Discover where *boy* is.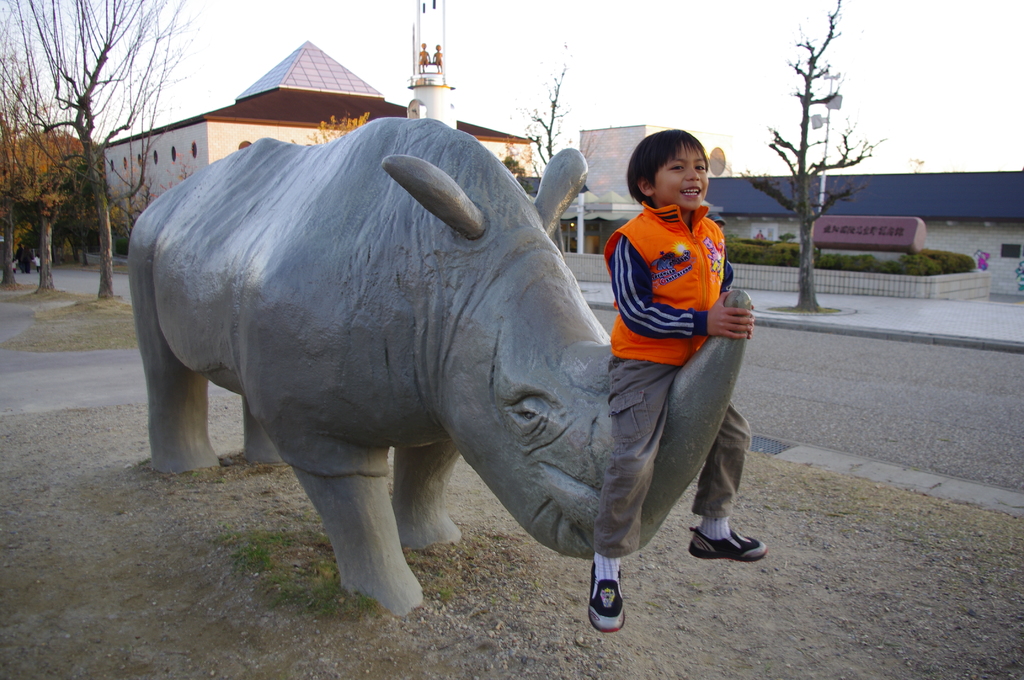
Discovered at detection(586, 127, 768, 633).
